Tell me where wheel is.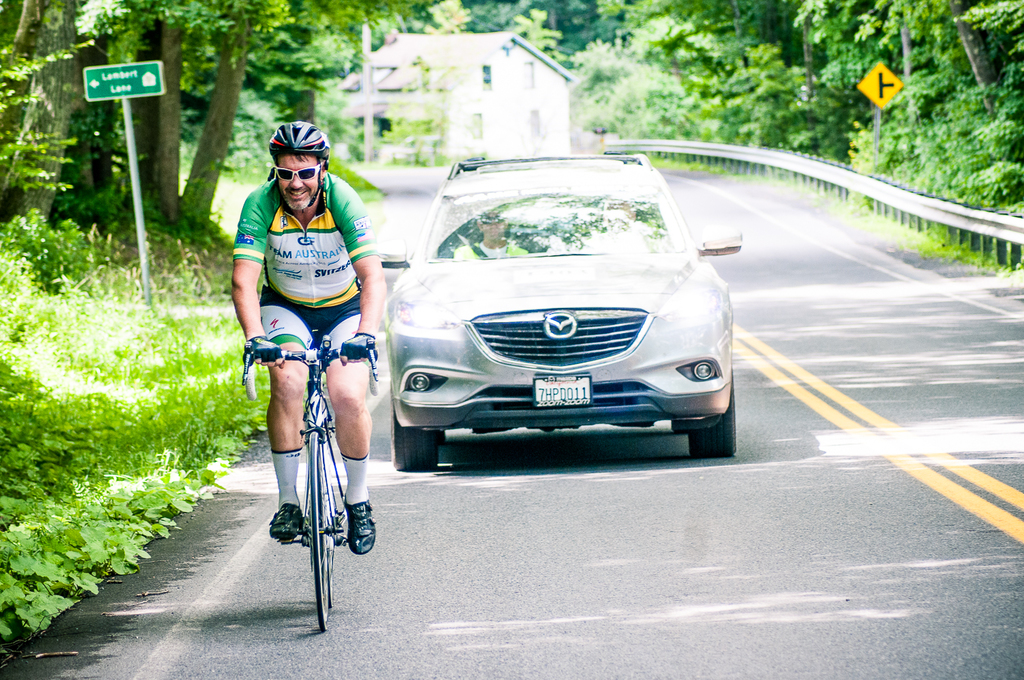
wheel is at (390,411,442,472).
